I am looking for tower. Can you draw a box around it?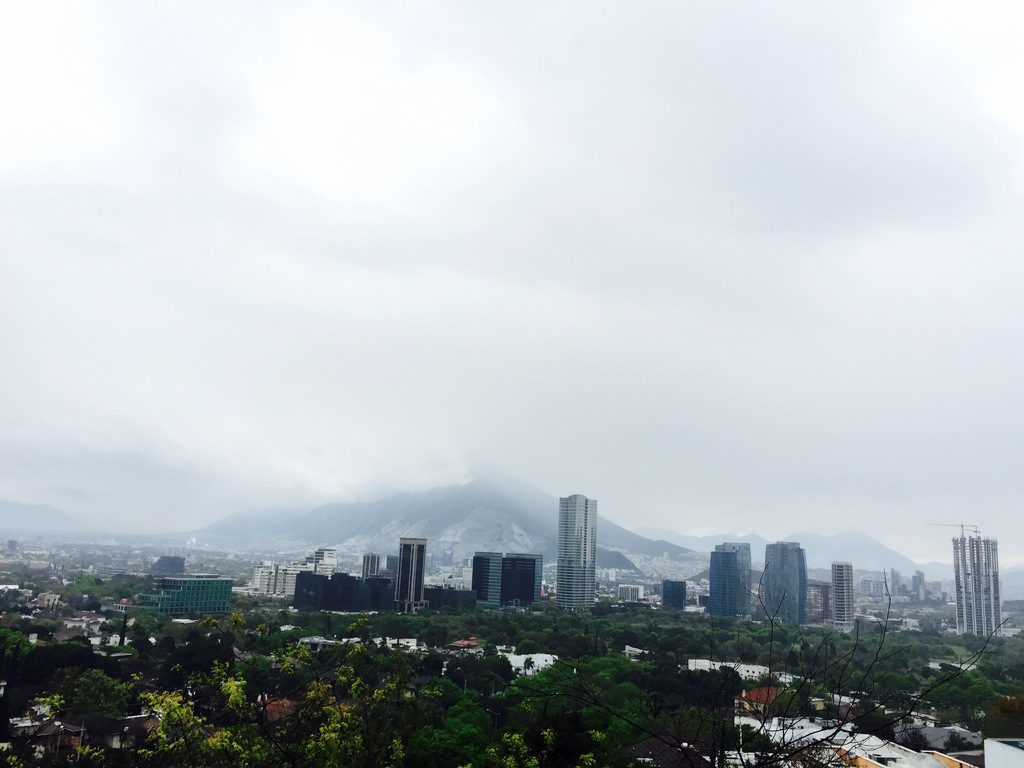
Sure, the bounding box is 558, 491, 596, 614.
